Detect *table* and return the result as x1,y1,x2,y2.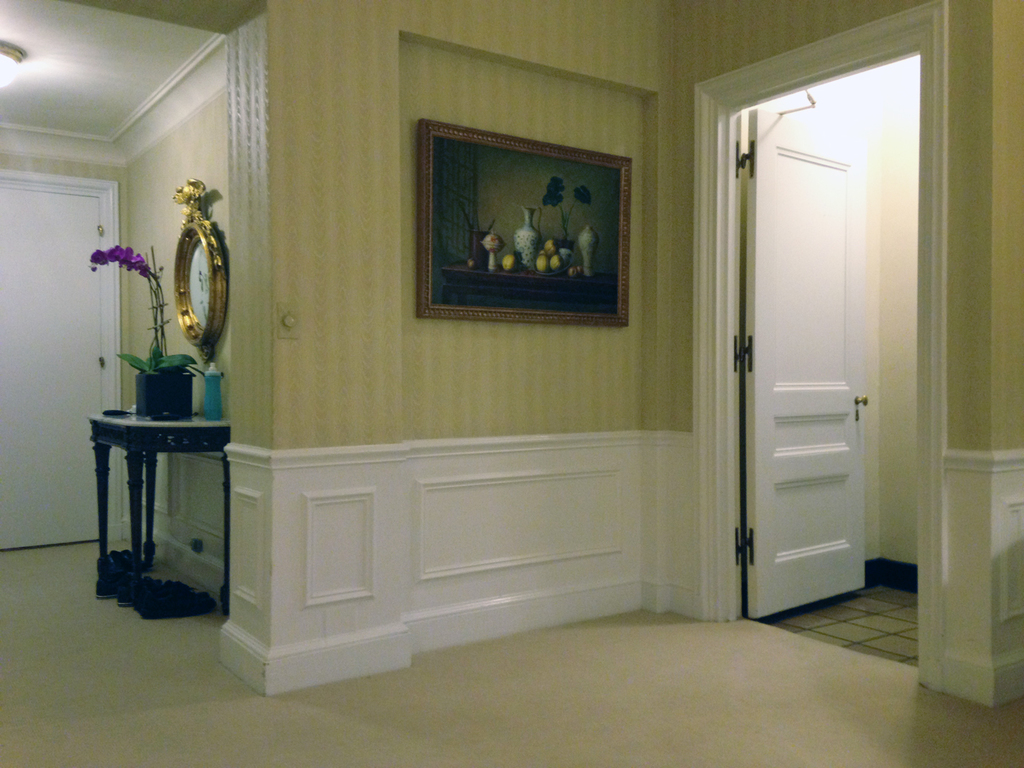
73,389,229,610.
